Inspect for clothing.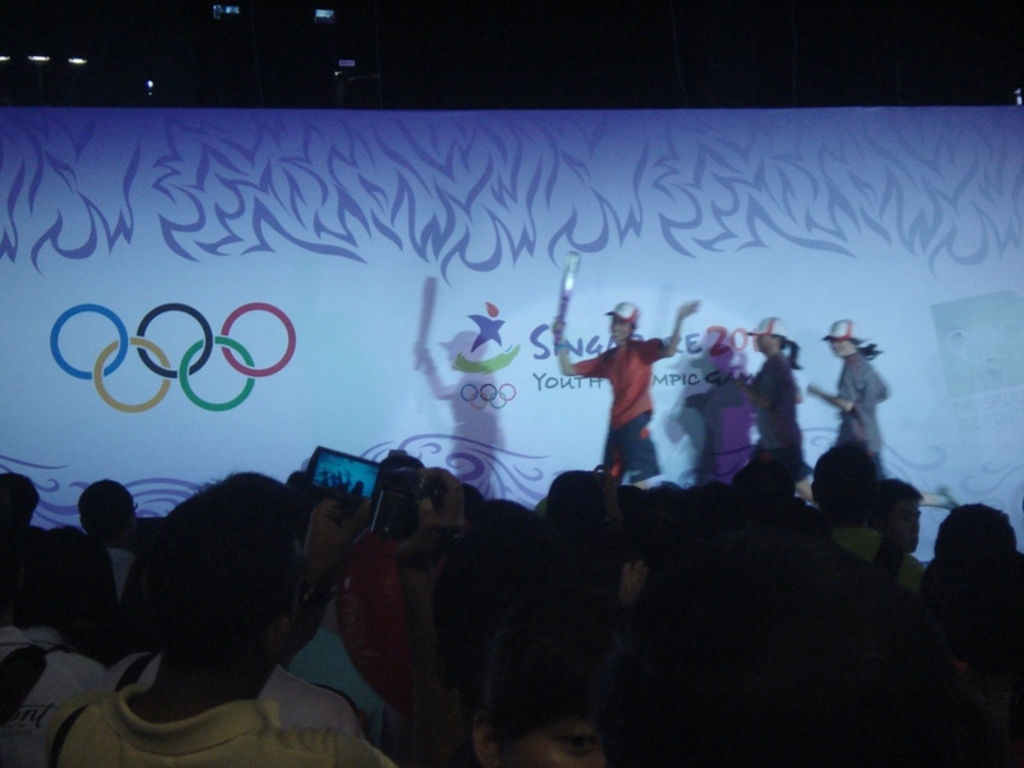
Inspection: bbox=(823, 343, 893, 480).
